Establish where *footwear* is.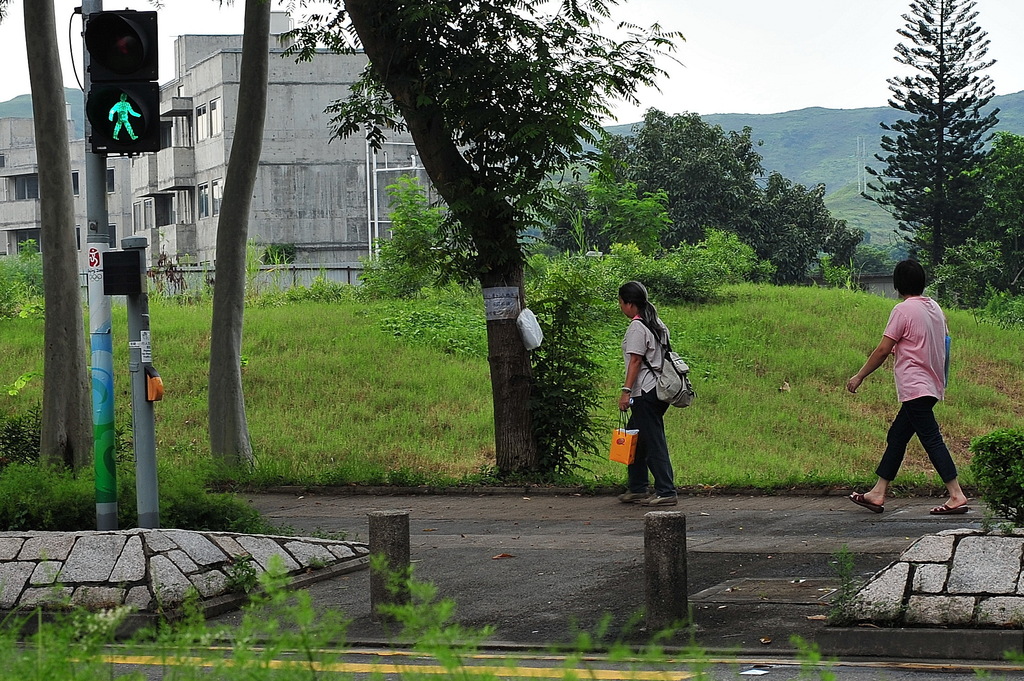
Established at 849:494:883:513.
